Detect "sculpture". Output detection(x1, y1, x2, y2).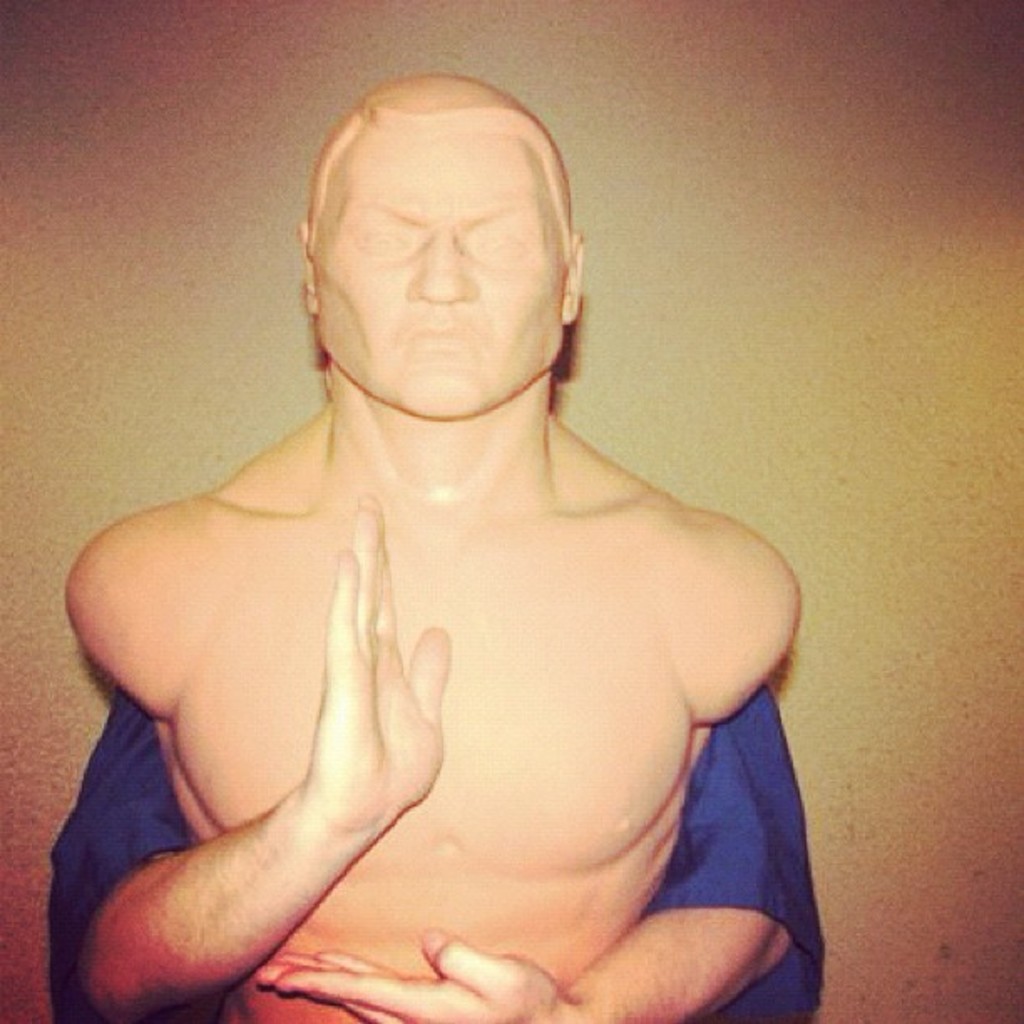
detection(157, 79, 728, 975).
